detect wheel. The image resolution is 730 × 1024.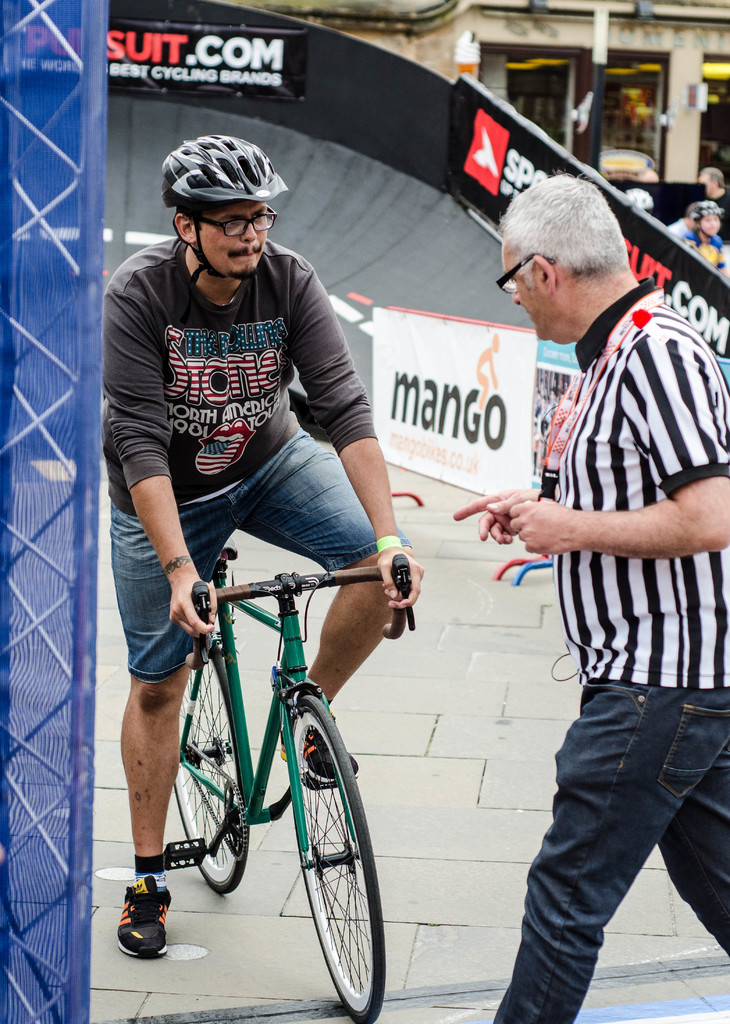
{"x1": 298, "y1": 752, "x2": 382, "y2": 1012}.
